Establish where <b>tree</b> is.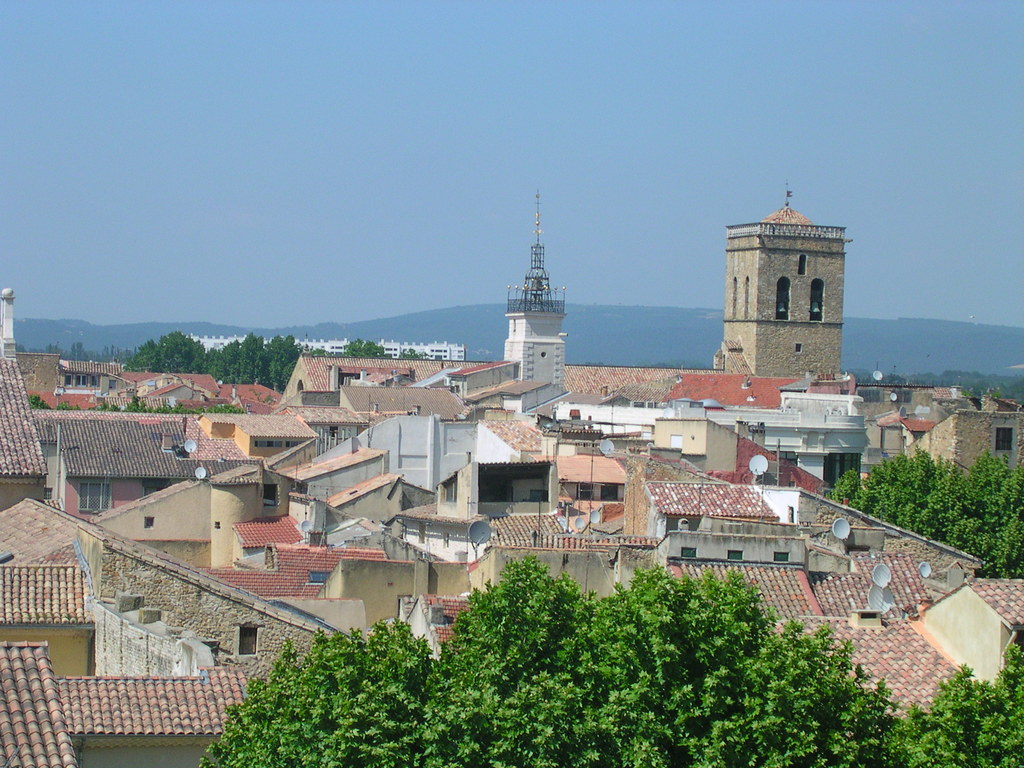
Established at select_region(833, 449, 1023, 580).
